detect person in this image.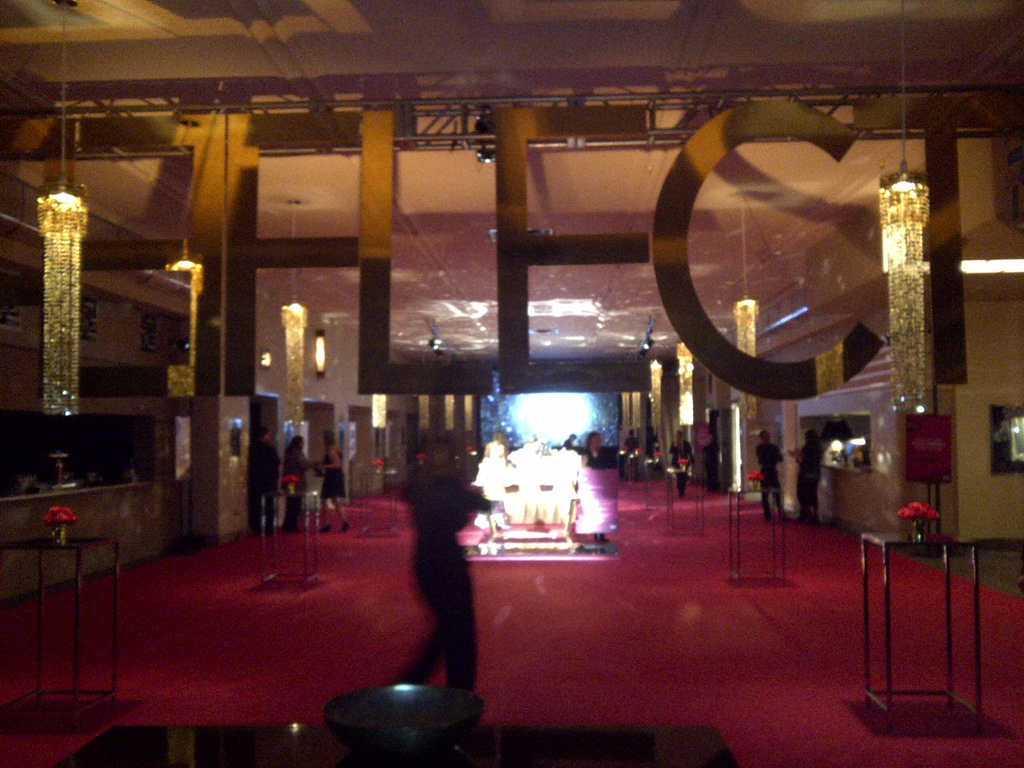
Detection: box(277, 435, 321, 529).
